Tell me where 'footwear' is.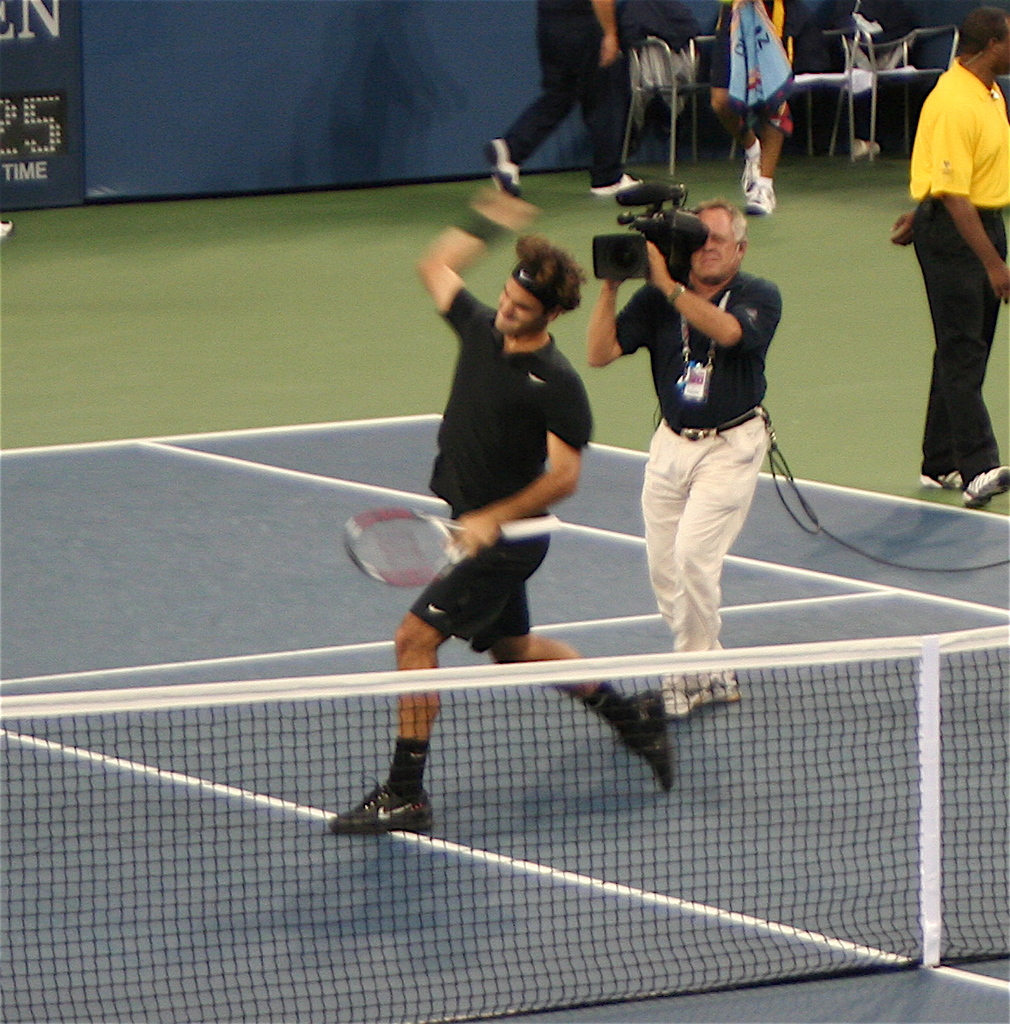
'footwear' is at crop(662, 684, 682, 723).
